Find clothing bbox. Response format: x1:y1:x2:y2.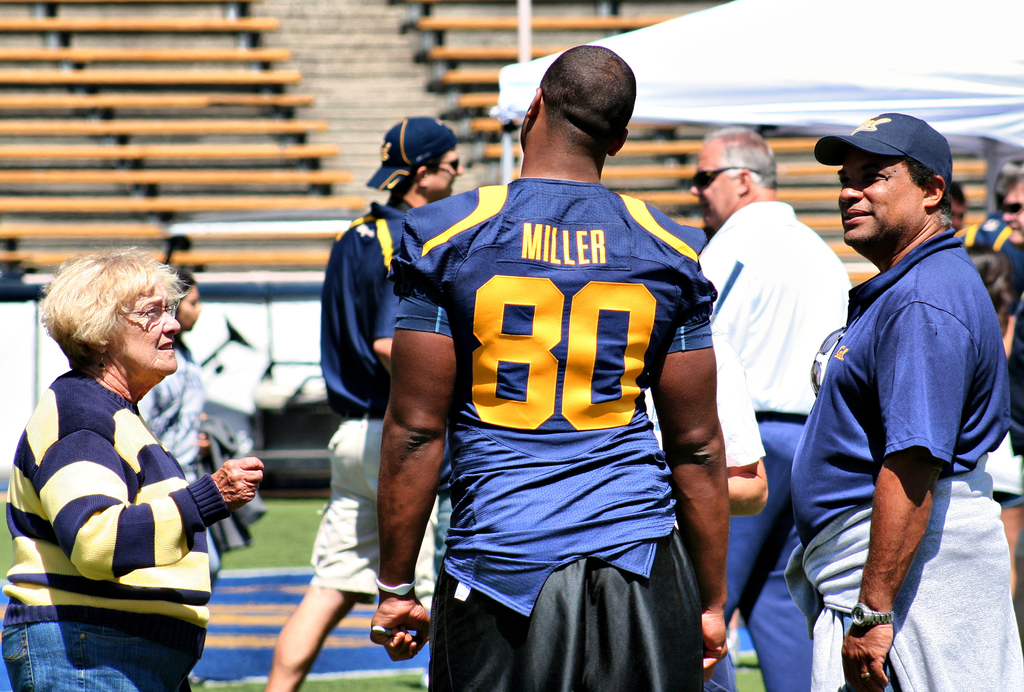
790:232:1023:691.
